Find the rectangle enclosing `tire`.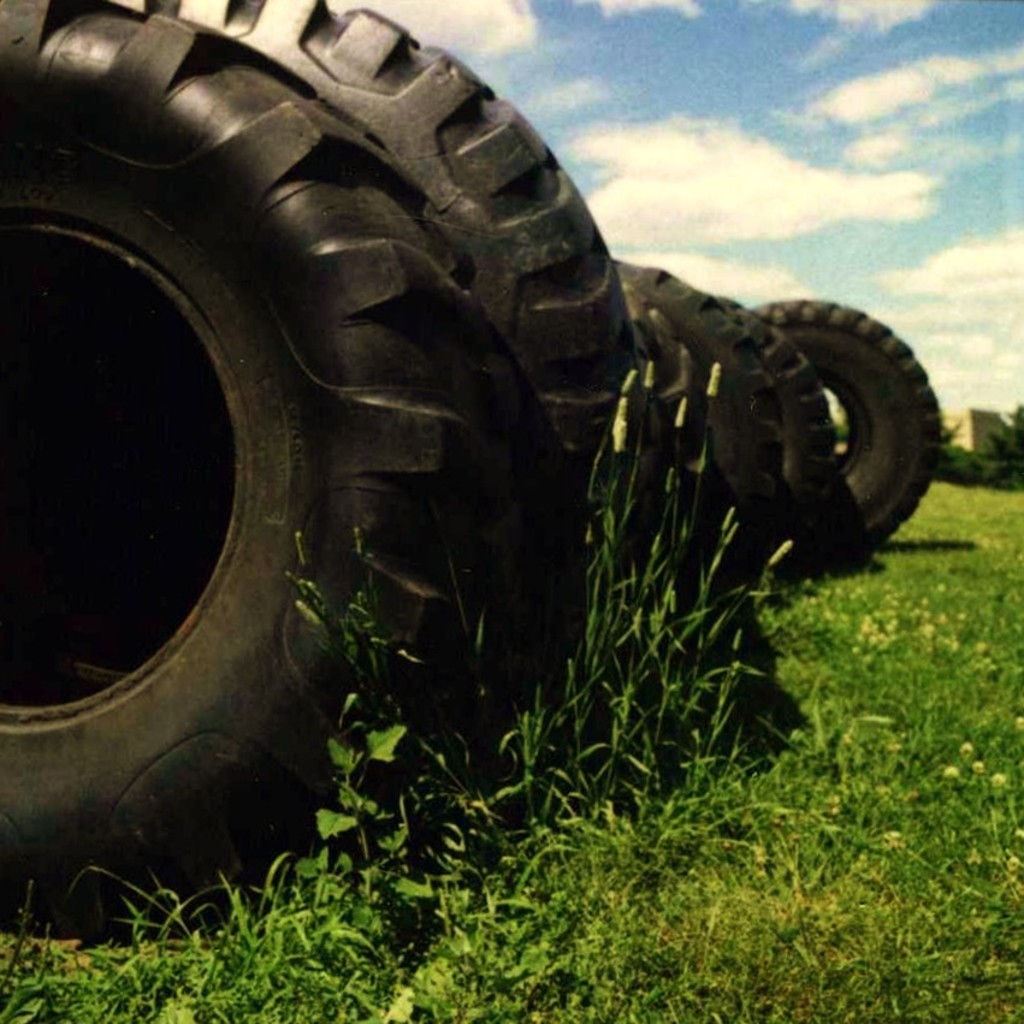
<region>748, 297, 940, 563</region>.
